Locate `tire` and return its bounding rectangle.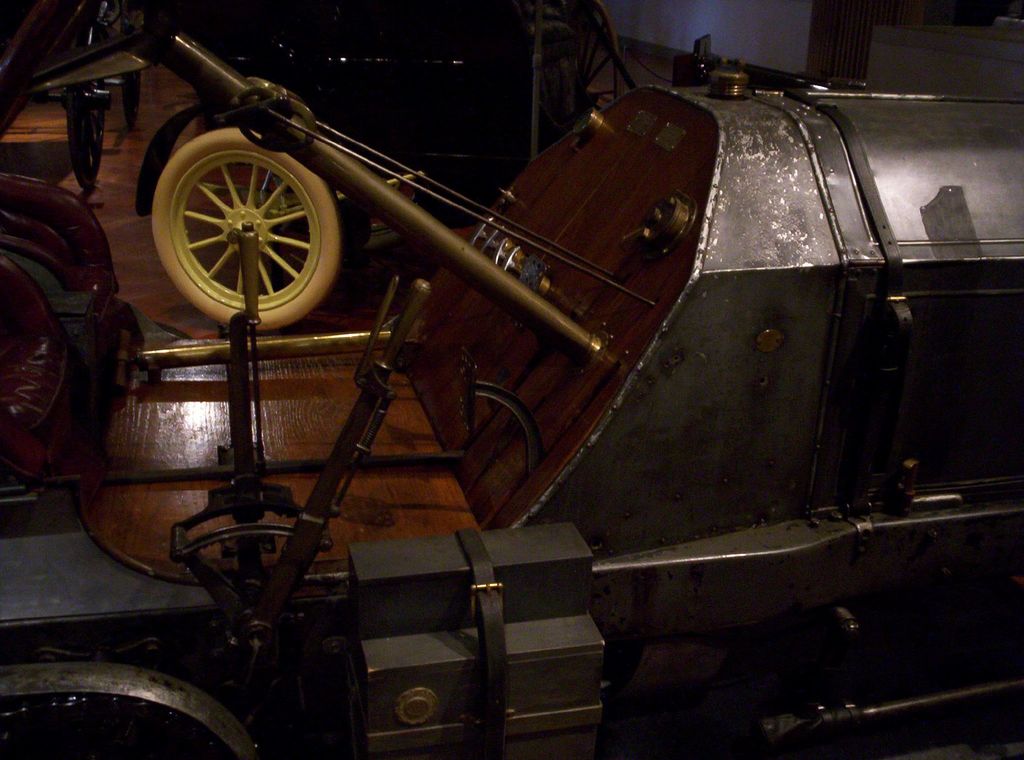
x1=157 y1=130 x2=324 y2=321.
